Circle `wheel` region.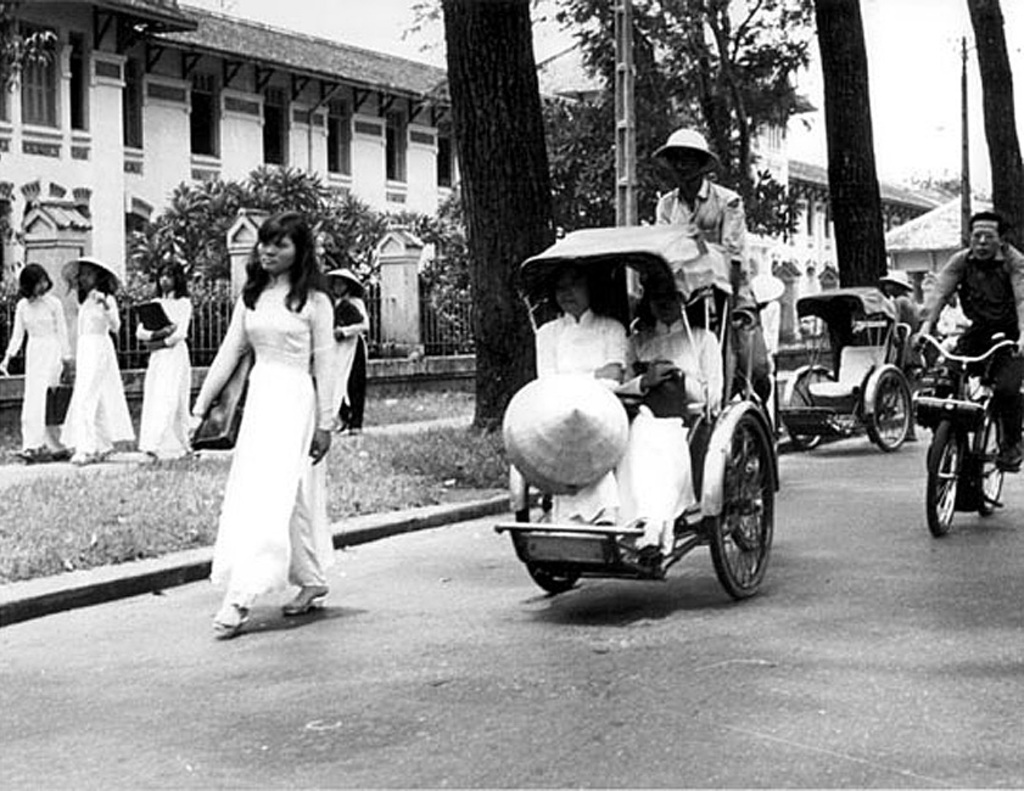
Region: (924, 419, 959, 539).
